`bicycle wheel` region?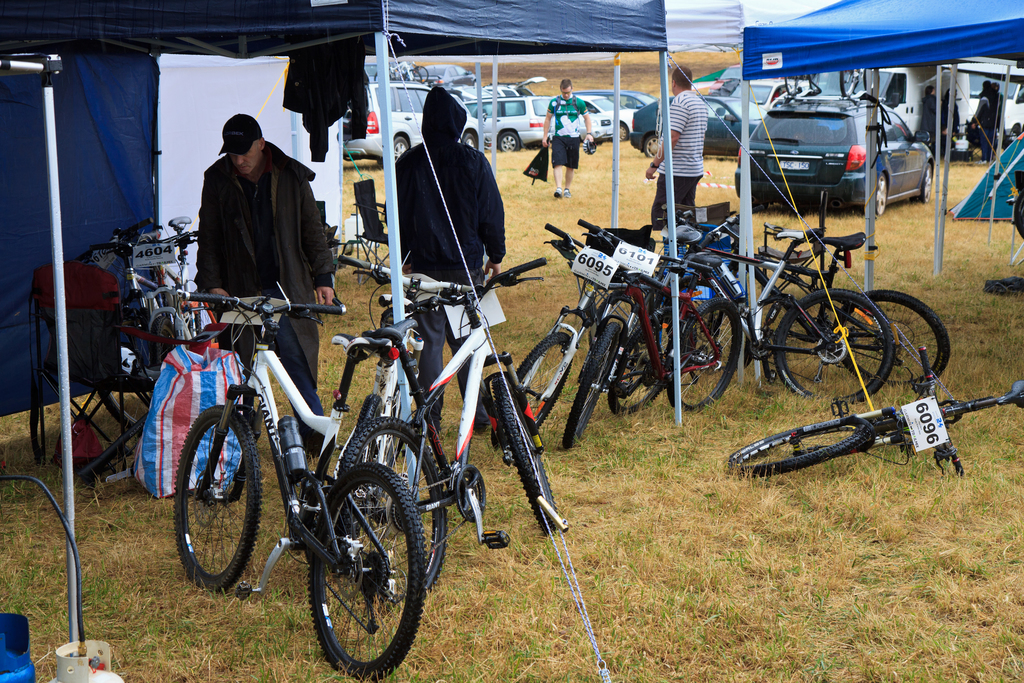
{"left": 196, "top": 299, "right": 215, "bottom": 332}
